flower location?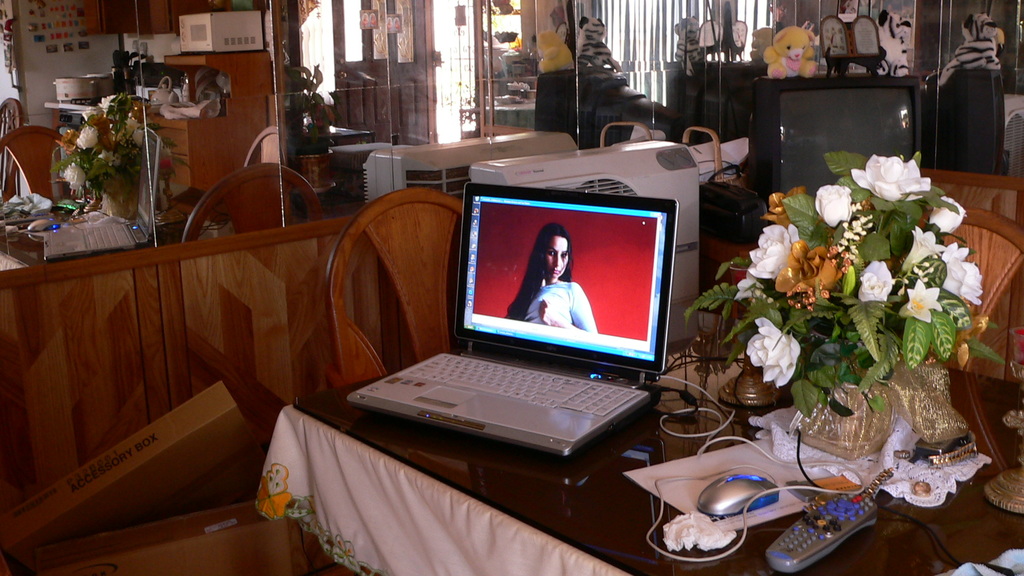
crop(95, 150, 126, 172)
